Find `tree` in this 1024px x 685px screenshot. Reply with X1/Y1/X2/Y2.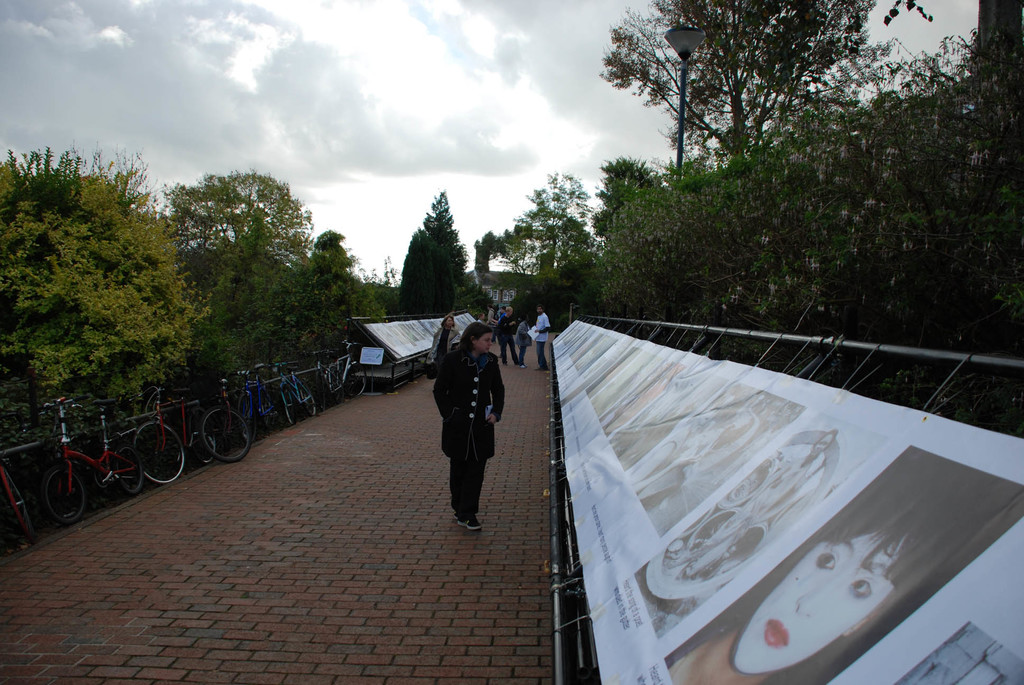
300/226/362/342.
